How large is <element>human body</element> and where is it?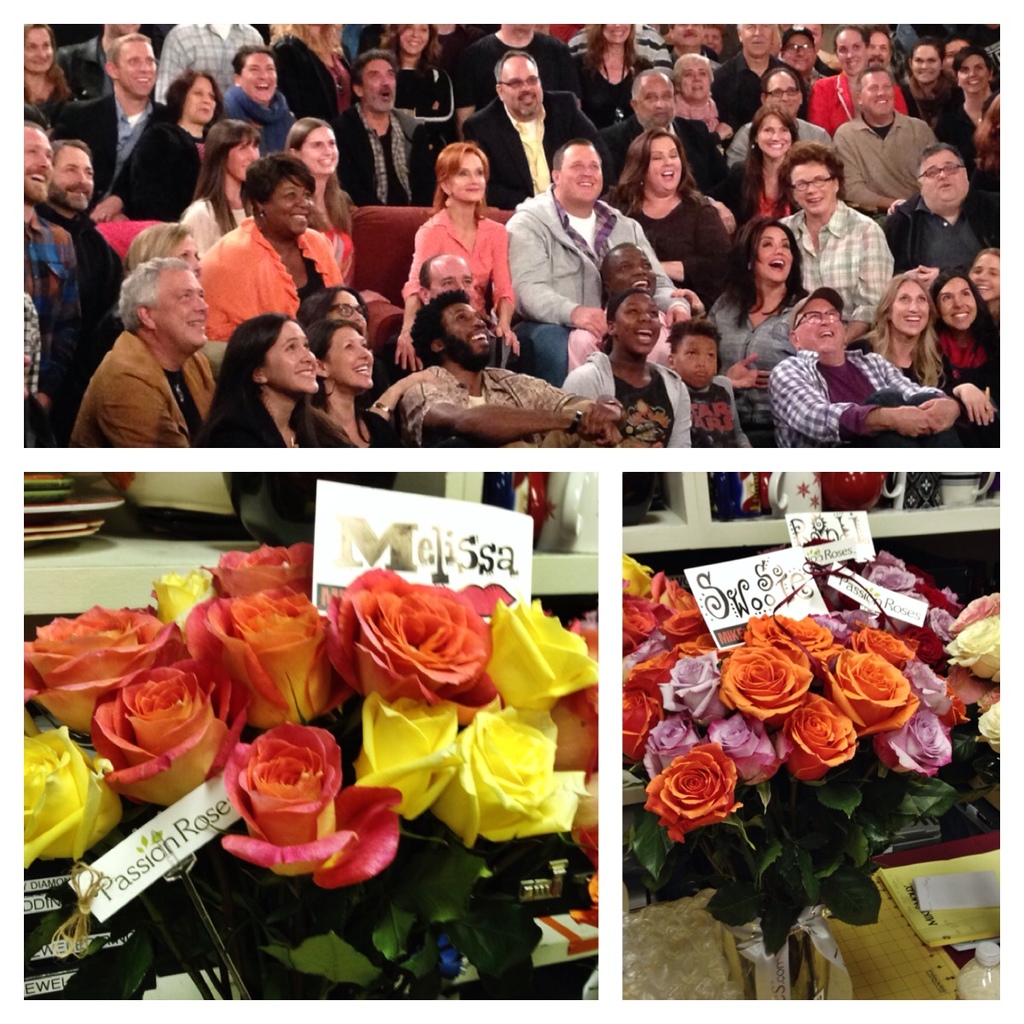
Bounding box: box(497, 133, 637, 398).
